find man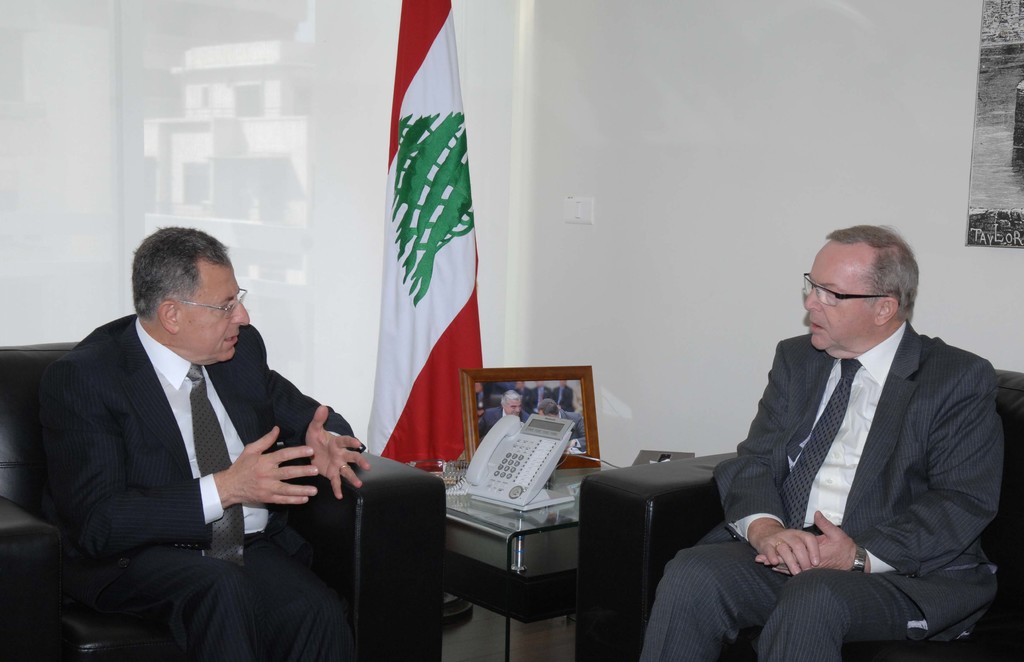
BBox(706, 214, 983, 658)
